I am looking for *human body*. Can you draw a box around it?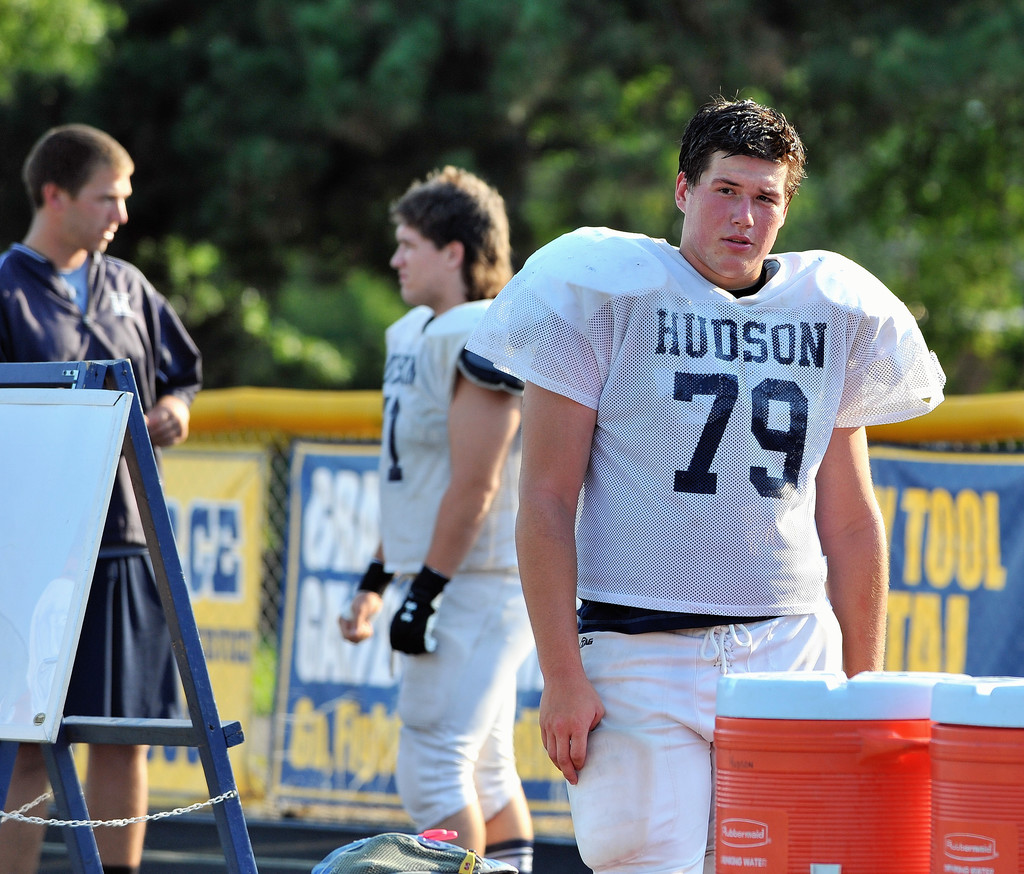
Sure, the bounding box is detection(461, 138, 926, 799).
